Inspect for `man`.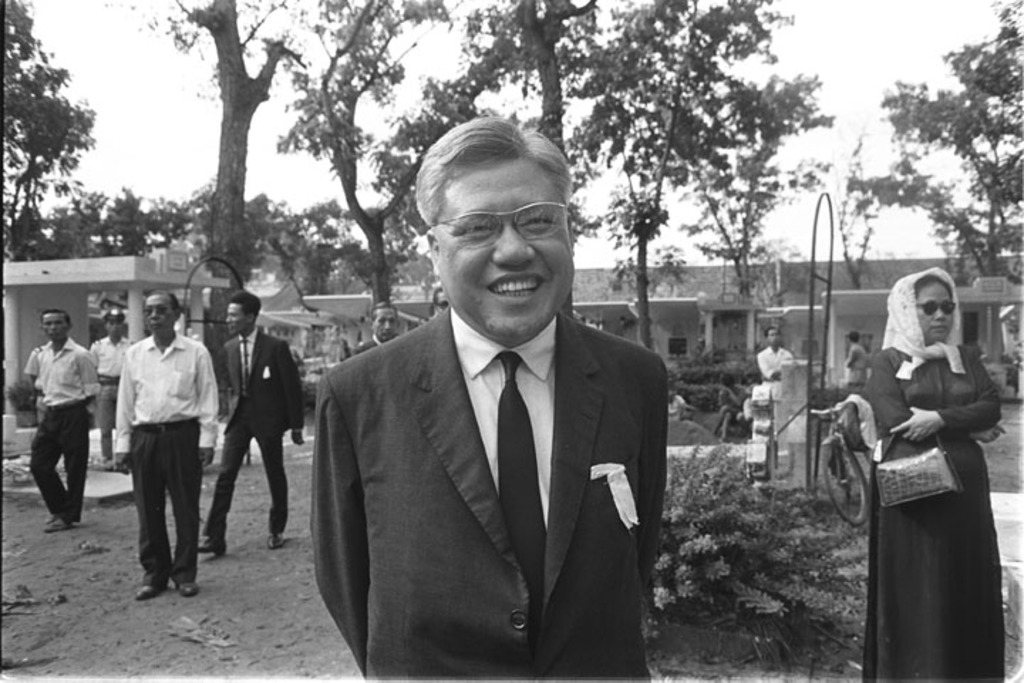
Inspection: l=88, t=306, r=135, b=471.
